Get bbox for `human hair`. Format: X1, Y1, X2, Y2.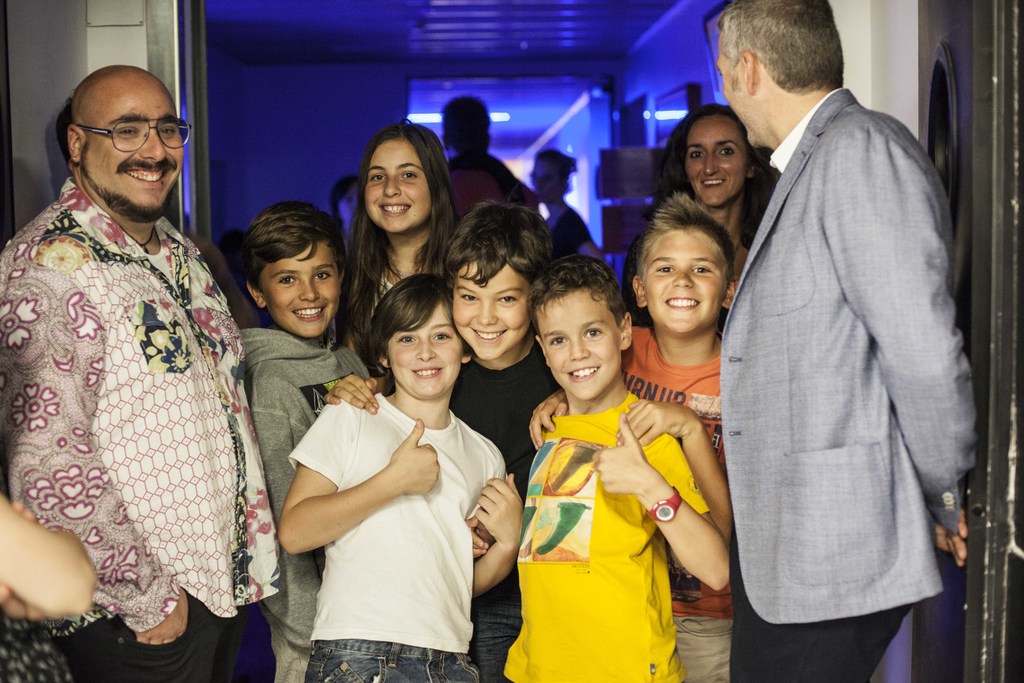
536, 146, 583, 189.
